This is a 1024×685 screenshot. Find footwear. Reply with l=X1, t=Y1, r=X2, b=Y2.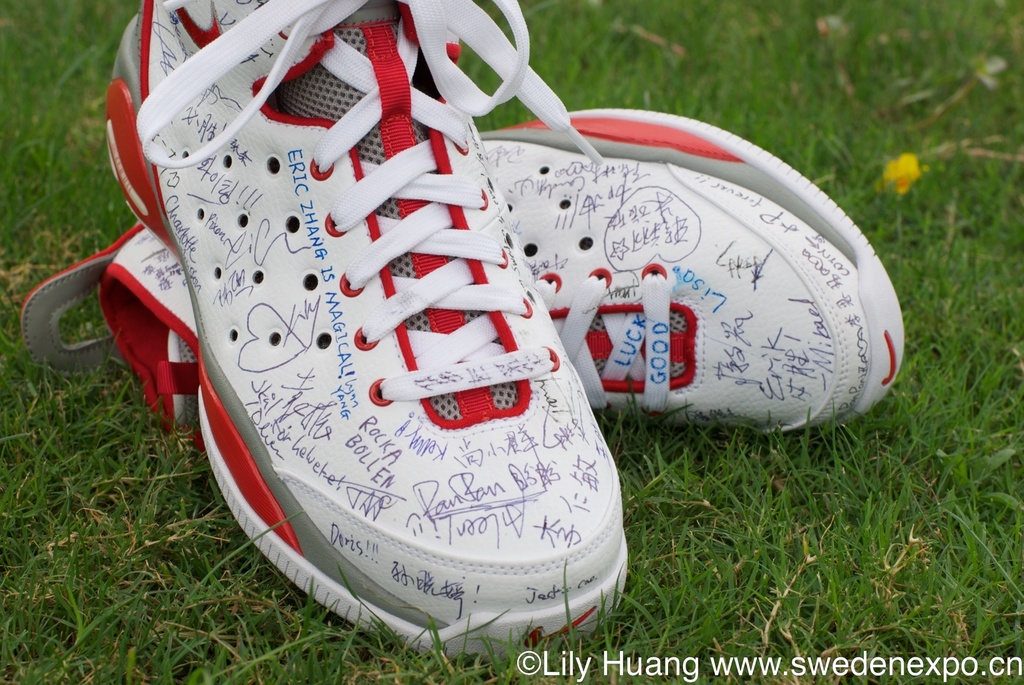
l=13, t=108, r=915, b=443.
